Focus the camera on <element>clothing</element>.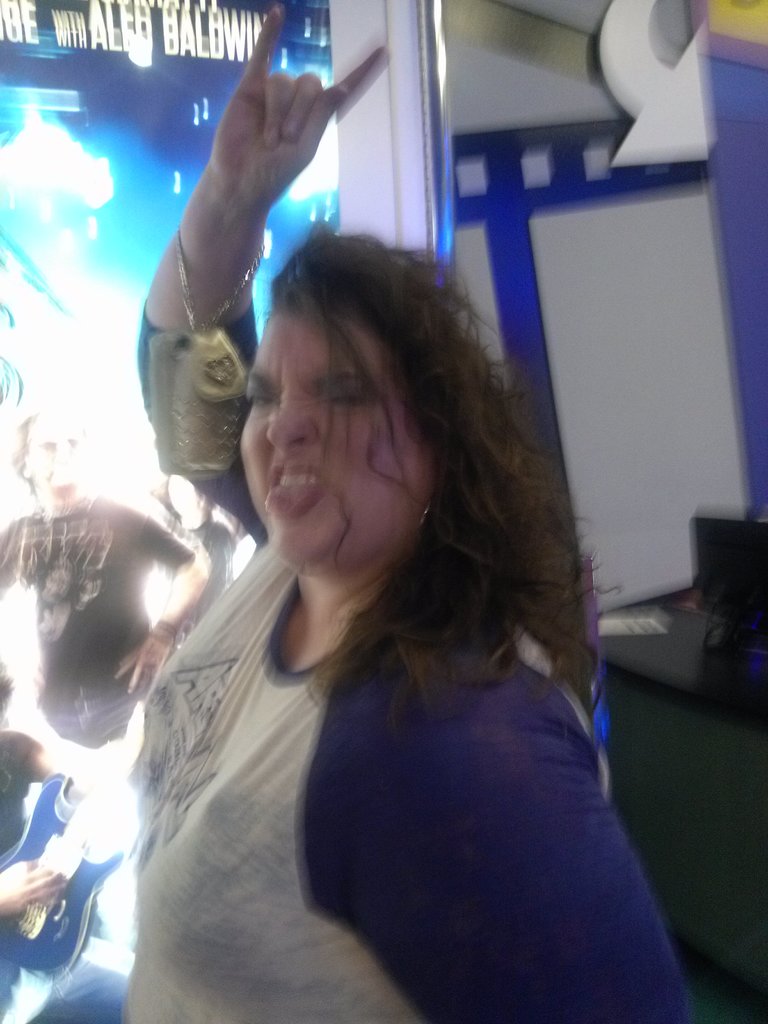
Focus region: x1=139, y1=295, x2=682, y2=1023.
